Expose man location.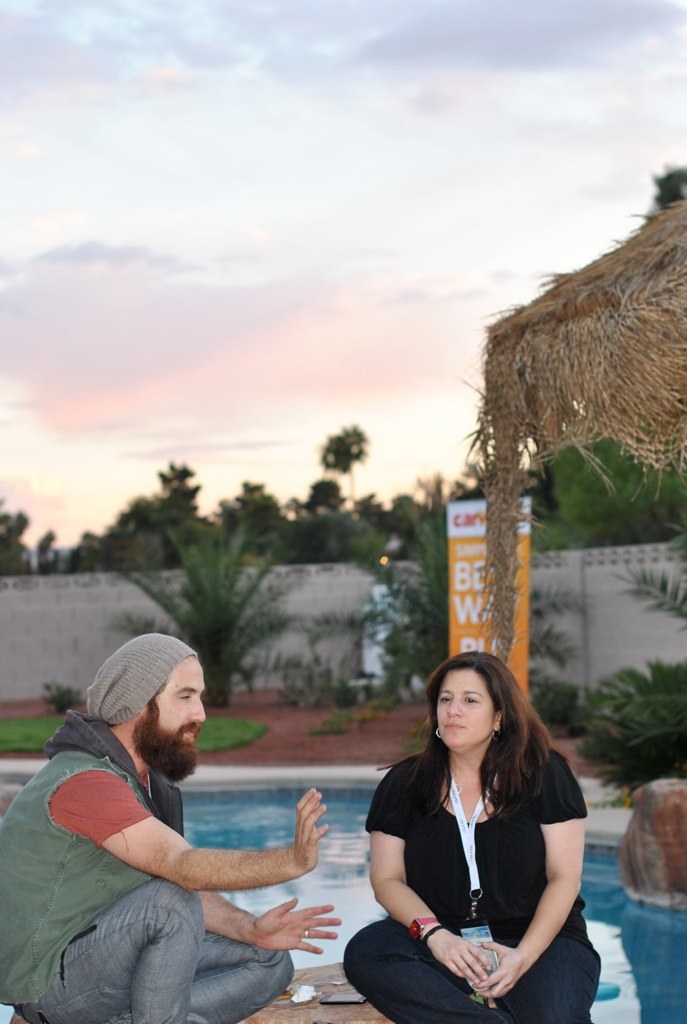
Exposed at box(28, 632, 342, 1014).
